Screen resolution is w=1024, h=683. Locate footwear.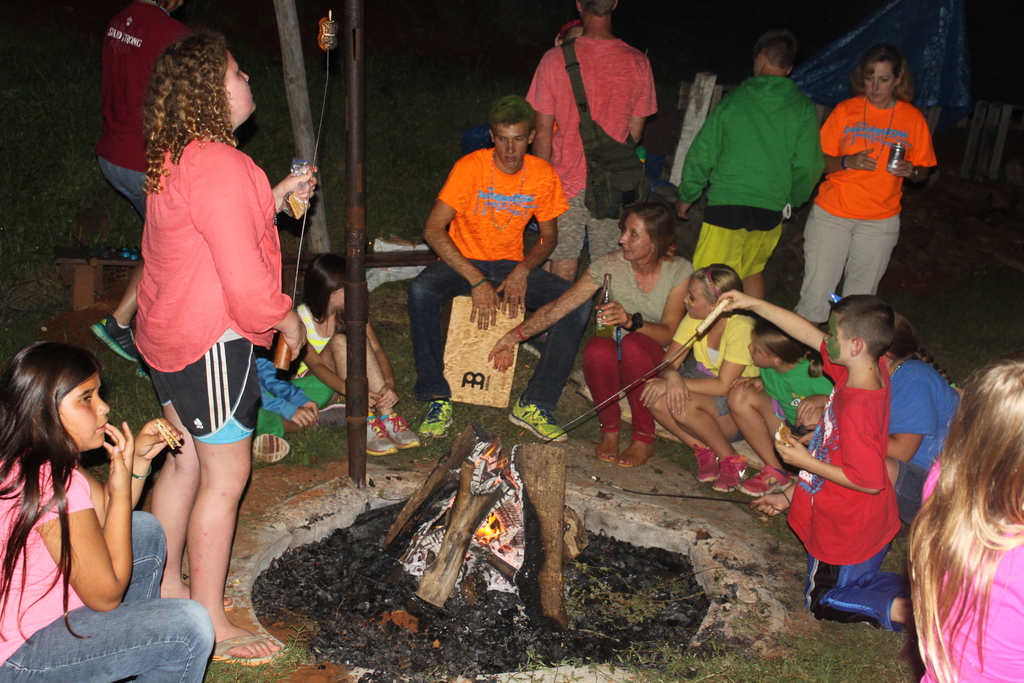
x1=711, y1=454, x2=752, y2=493.
